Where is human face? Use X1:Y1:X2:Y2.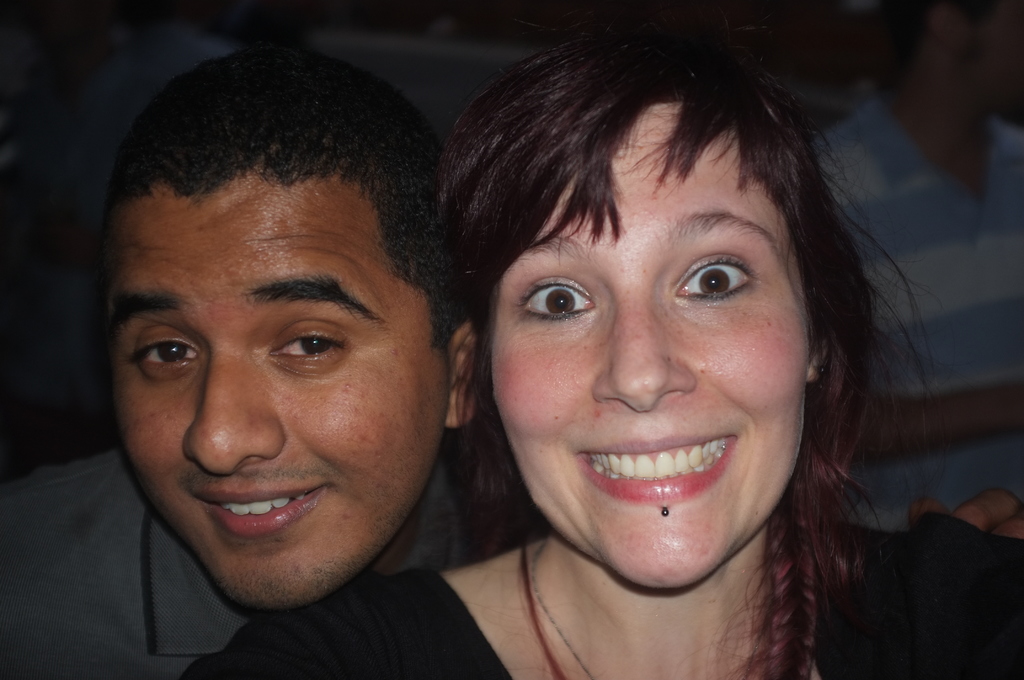
486:111:813:588.
